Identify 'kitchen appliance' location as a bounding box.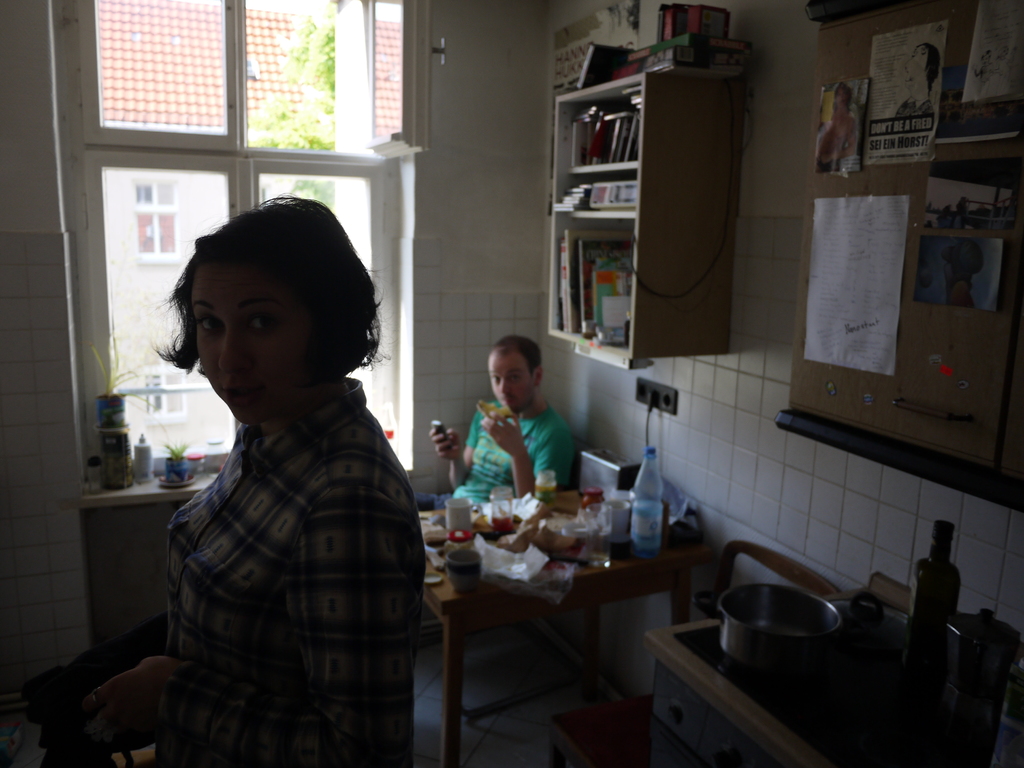
bbox(695, 580, 842, 668).
